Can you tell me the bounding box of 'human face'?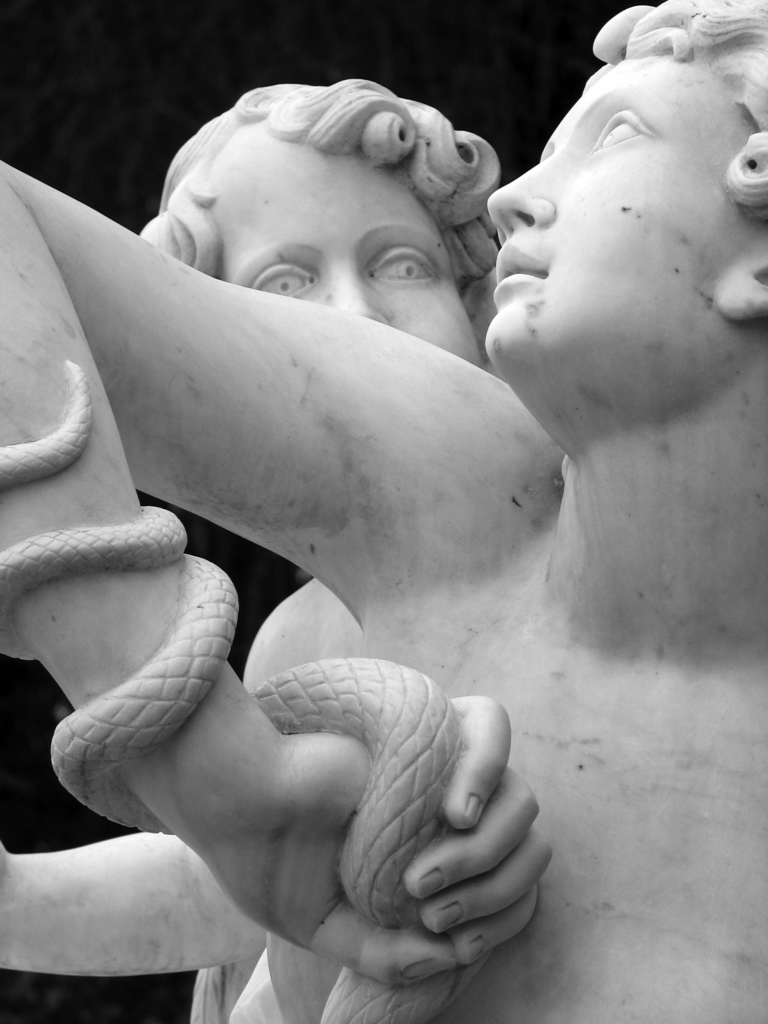
bbox=(198, 119, 483, 368).
